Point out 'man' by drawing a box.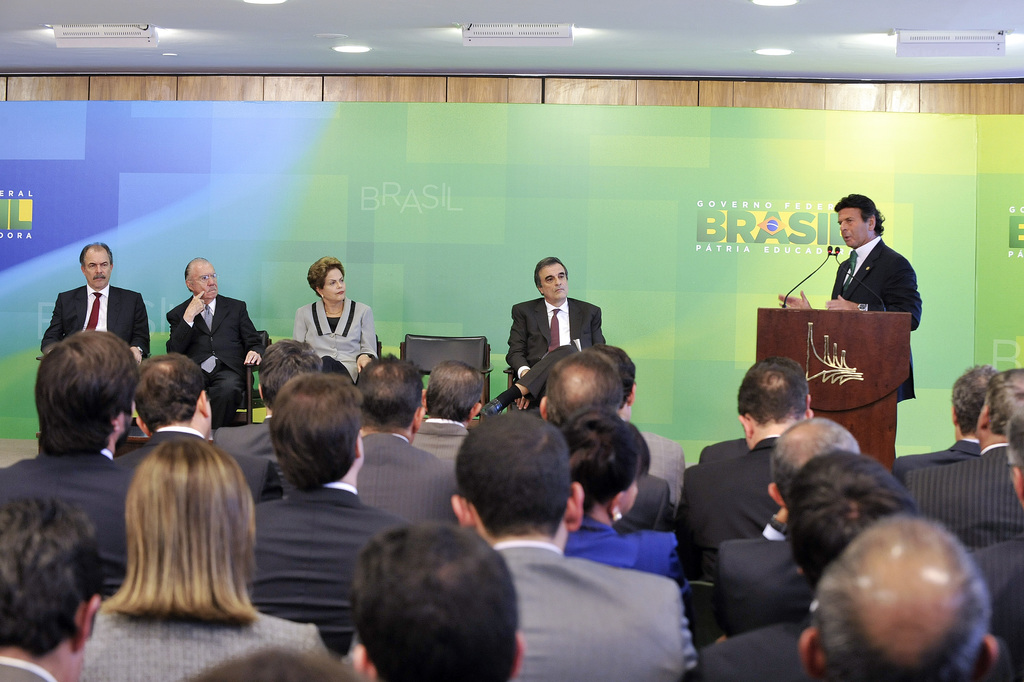
(696, 449, 921, 681).
